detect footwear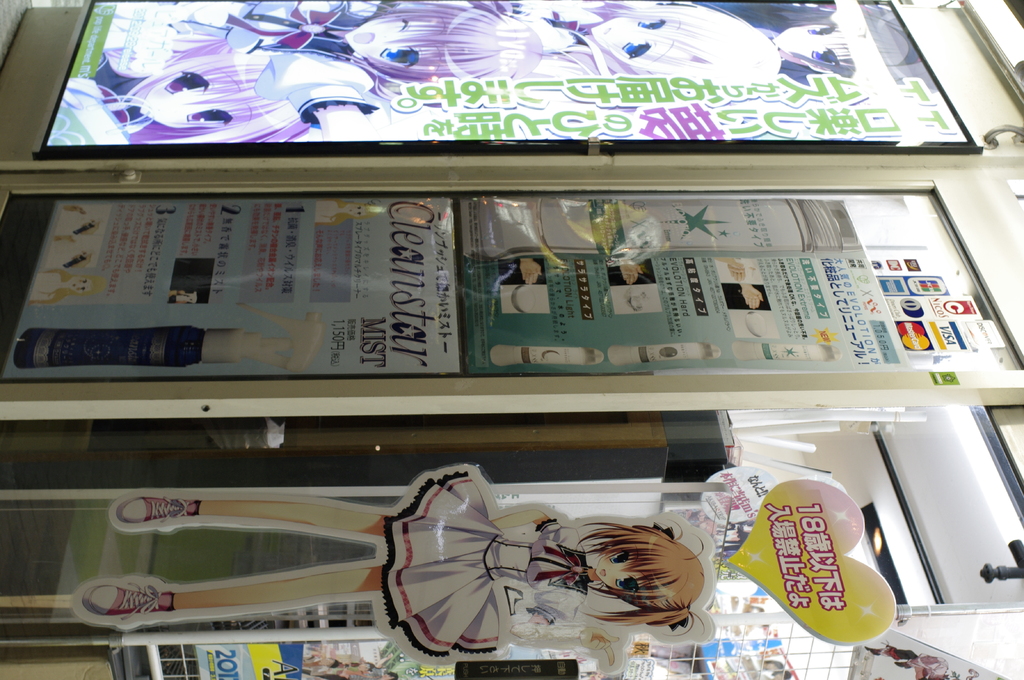
x1=892, y1=660, x2=913, y2=670
